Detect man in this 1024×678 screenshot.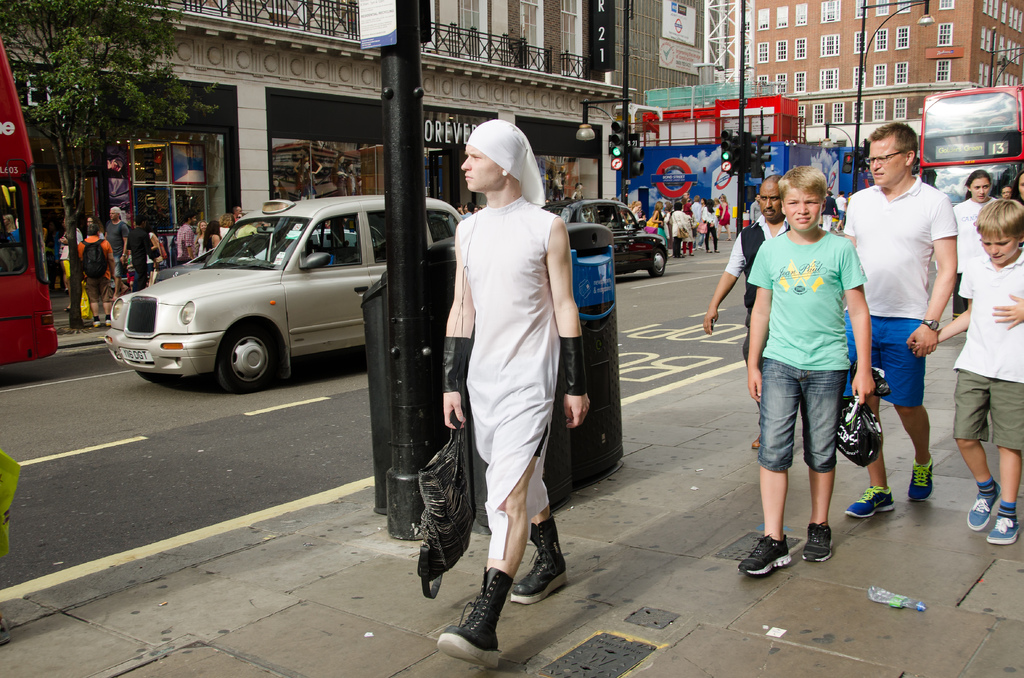
Detection: l=703, t=174, r=792, b=449.
